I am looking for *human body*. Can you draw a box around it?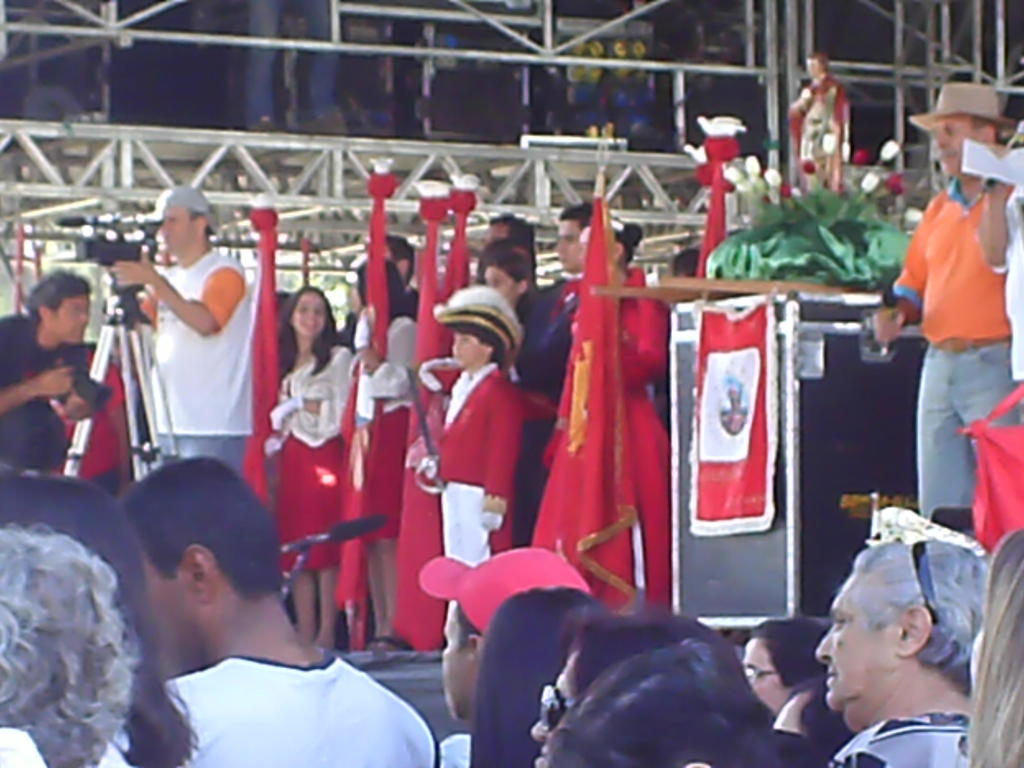
Sure, the bounding box is 269 289 359 639.
